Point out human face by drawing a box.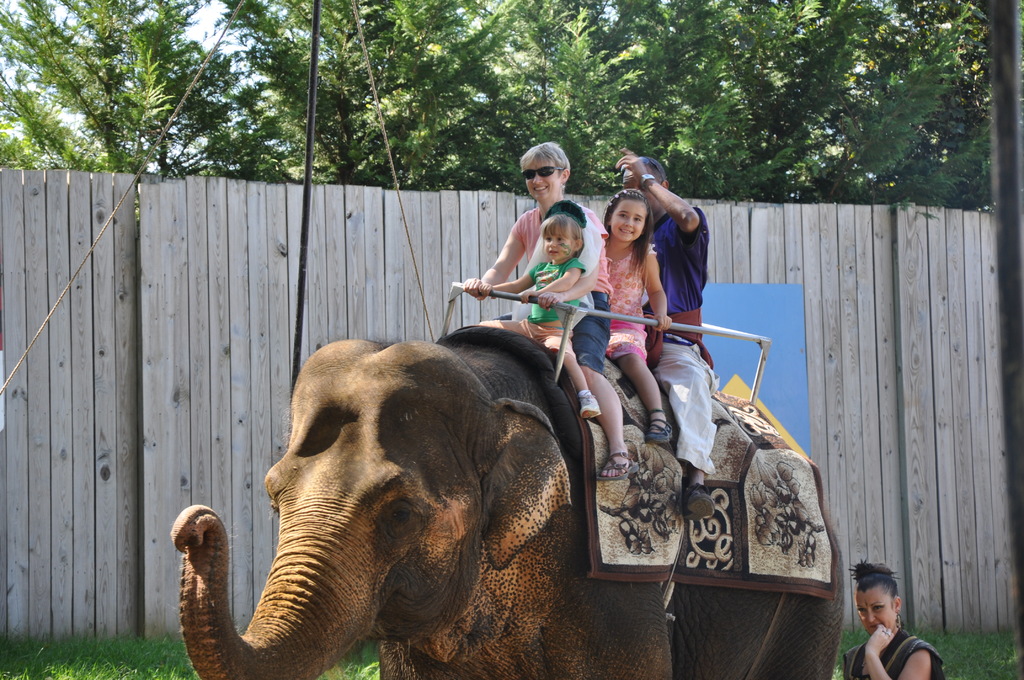
545,225,579,261.
